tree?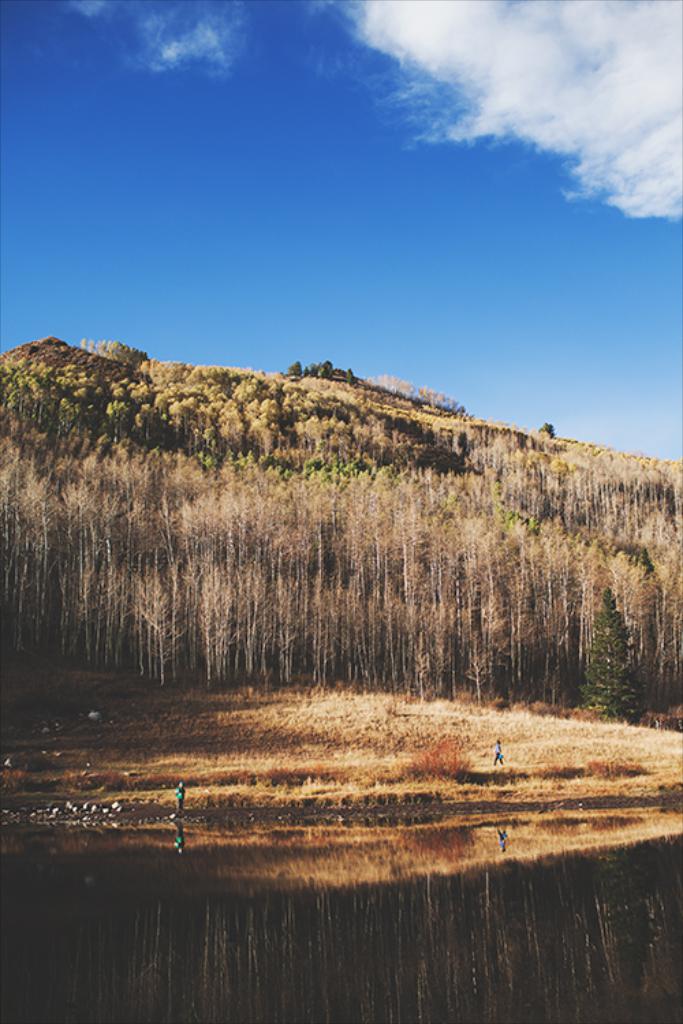
<bbox>598, 557, 656, 715</bbox>
